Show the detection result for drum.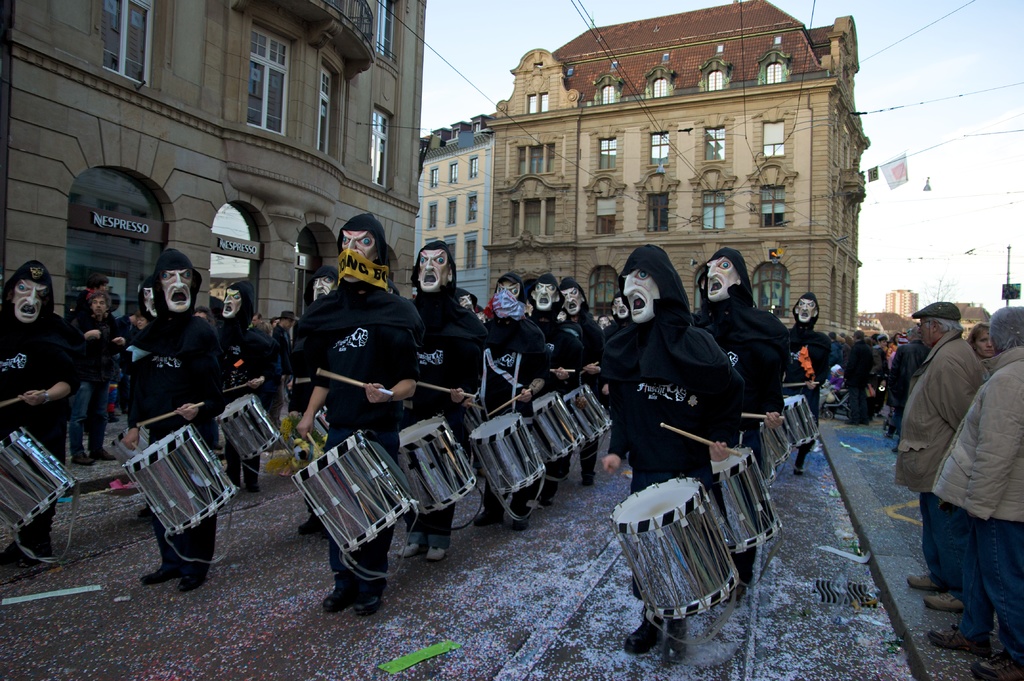
rect(772, 425, 792, 455).
